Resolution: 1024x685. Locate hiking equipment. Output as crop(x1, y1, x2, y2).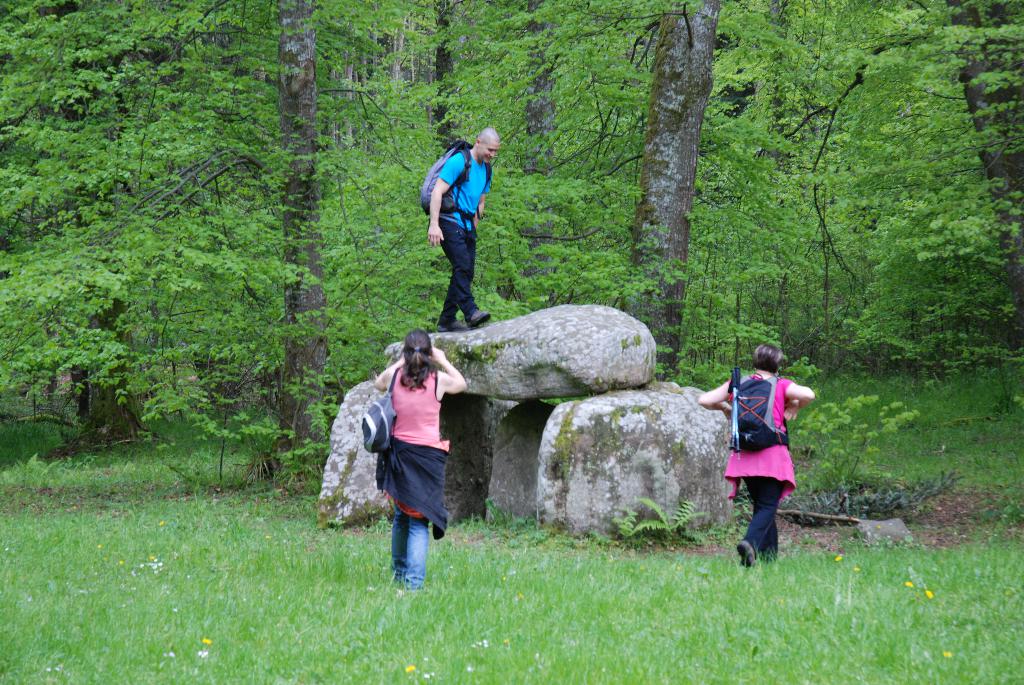
crop(726, 370, 791, 455).
